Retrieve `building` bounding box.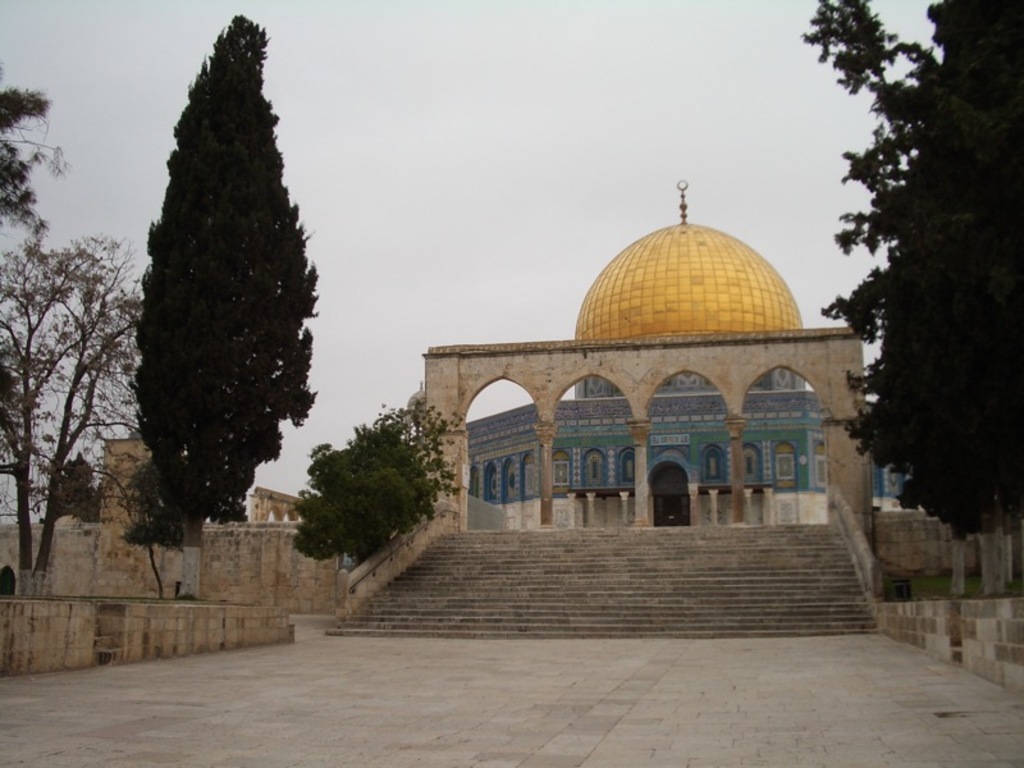
Bounding box: bbox=[466, 179, 878, 527].
